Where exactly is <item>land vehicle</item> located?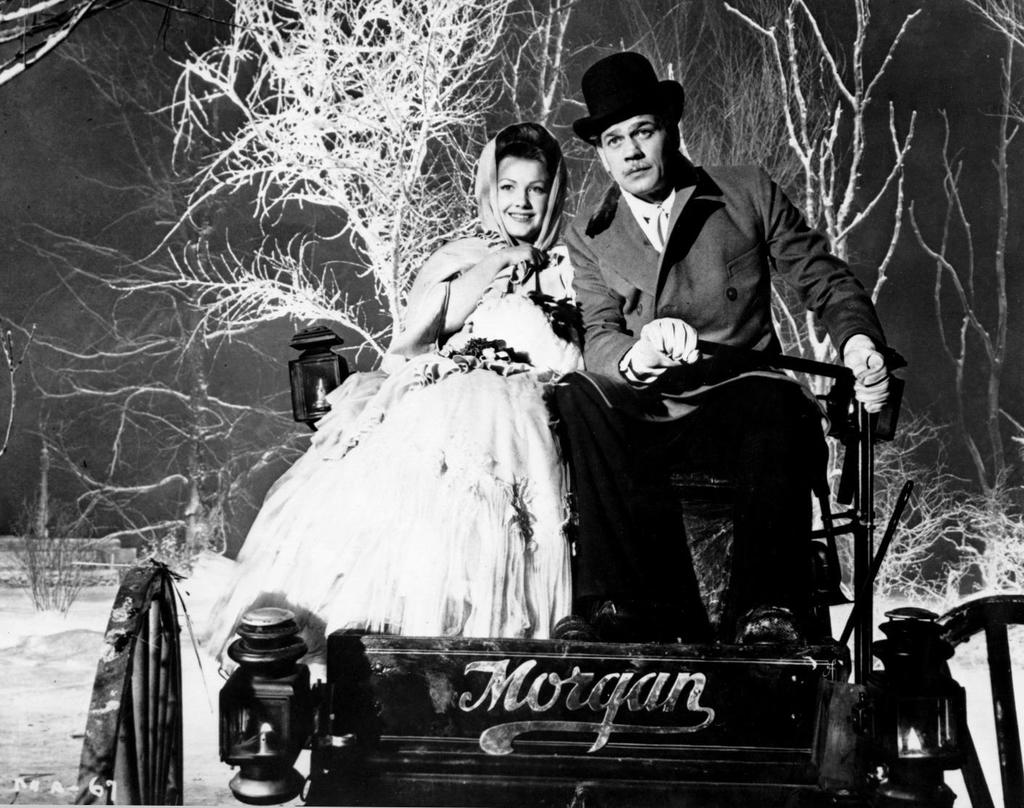
Its bounding box is x1=69 y1=322 x2=1023 y2=807.
